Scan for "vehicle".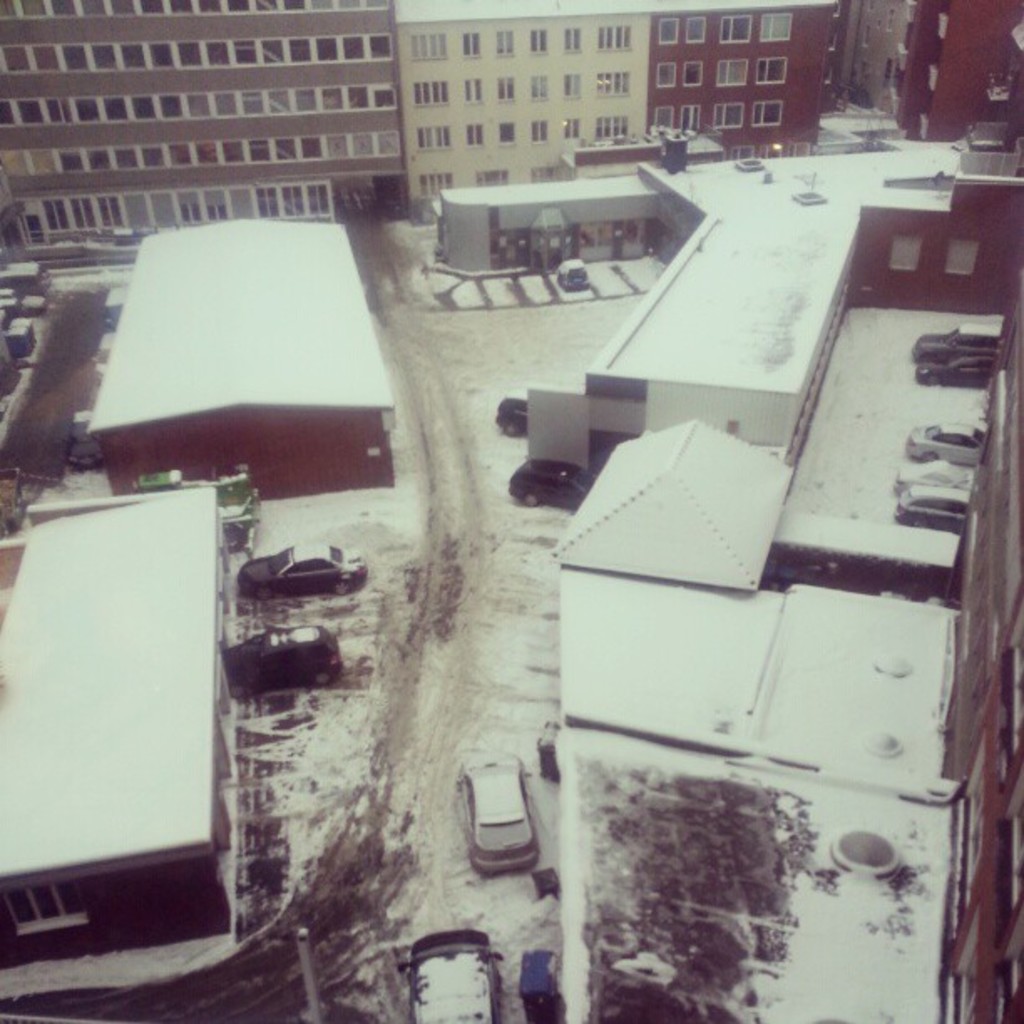
Scan result: 502,467,602,512.
